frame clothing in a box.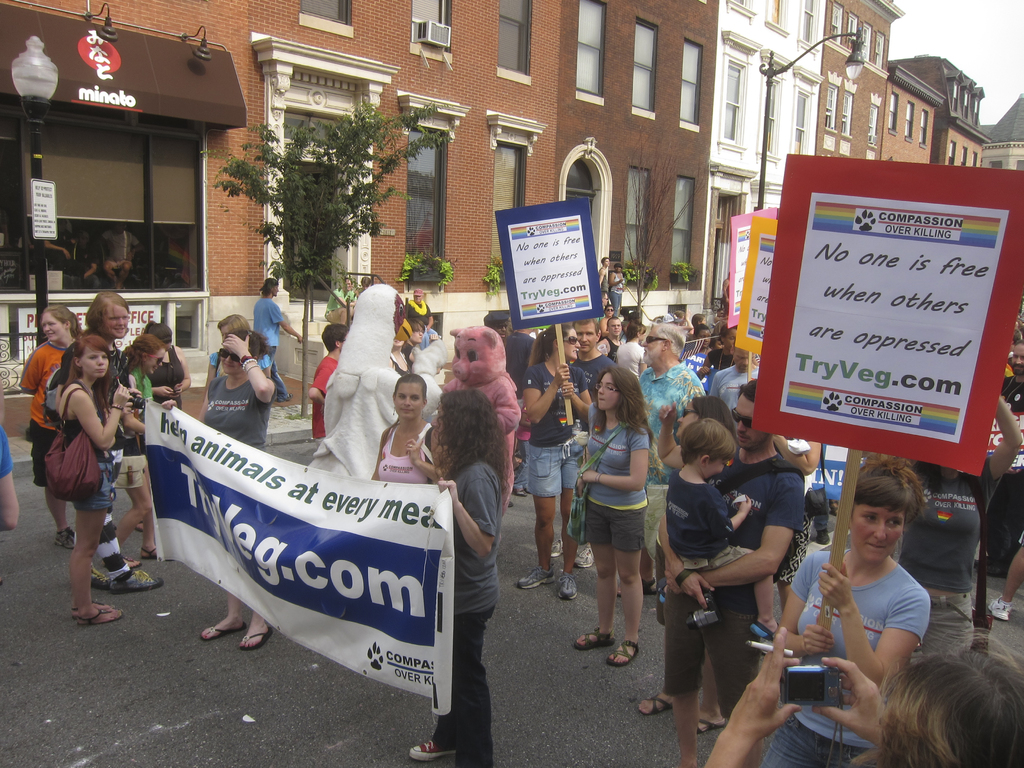
<bbox>597, 264, 609, 306</bbox>.
